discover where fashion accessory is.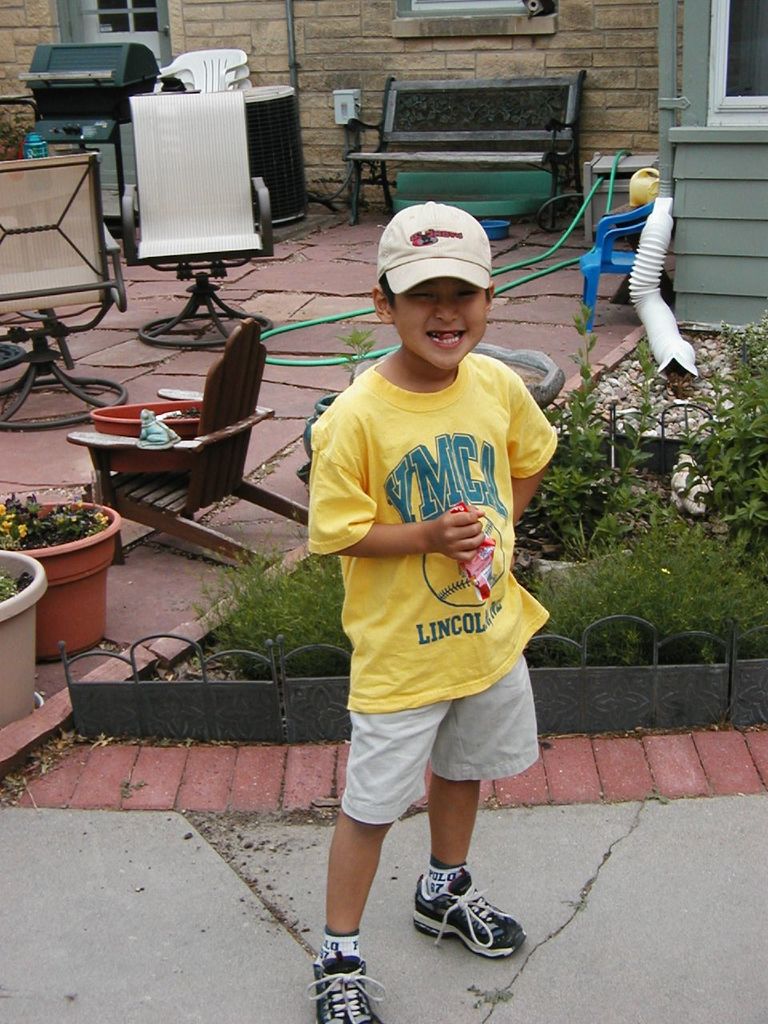
Discovered at x1=412 y1=876 x2=526 y2=959.
